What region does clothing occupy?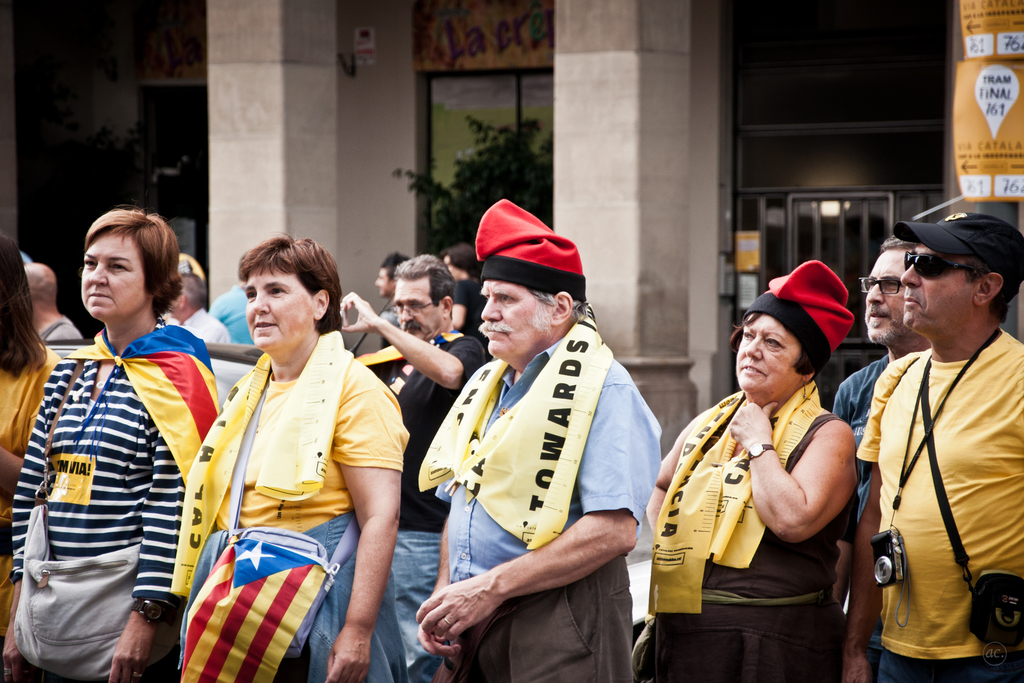
(188,334,410,682).
